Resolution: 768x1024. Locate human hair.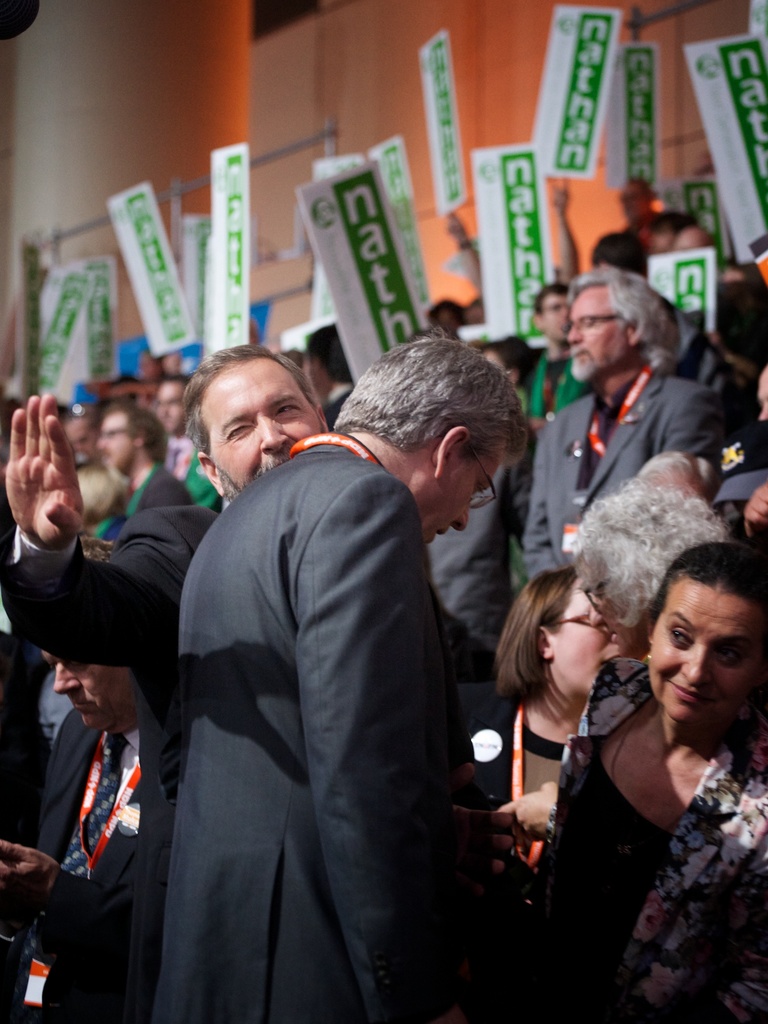
(348,333,532,515).
